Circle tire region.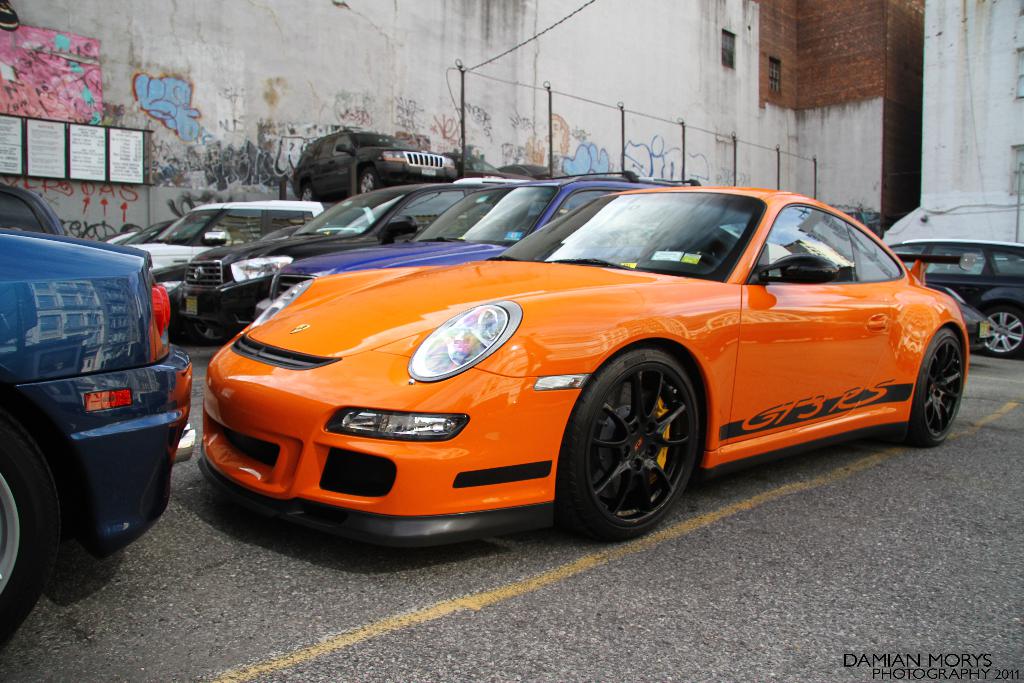
Region: region(301, 186, 312, 205).
